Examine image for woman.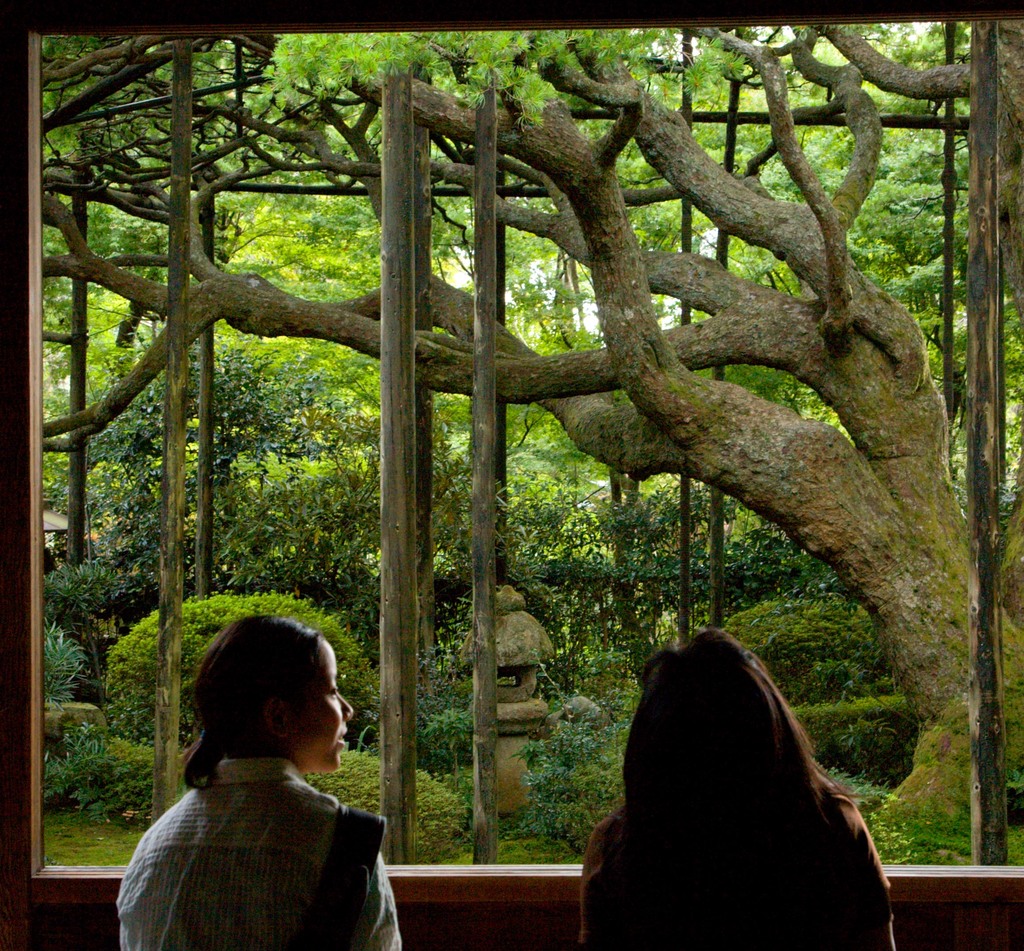
Examination result: {"x1": 535, "y1": 596, "x2": 907, "y2": 950}.
